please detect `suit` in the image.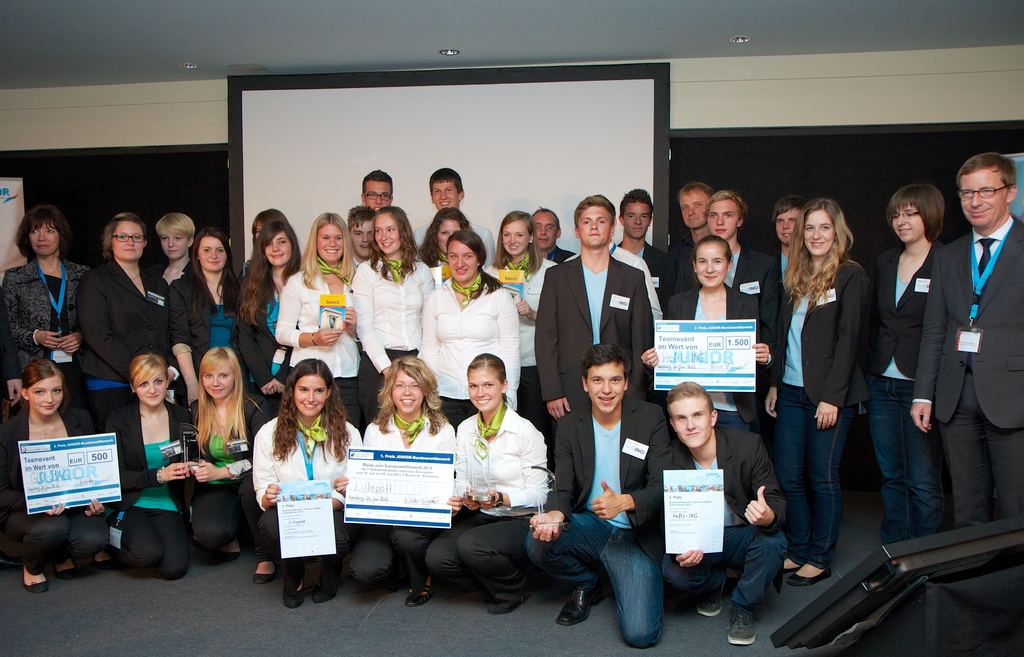
x1=69, y1=254, x2=182, y2=385.
